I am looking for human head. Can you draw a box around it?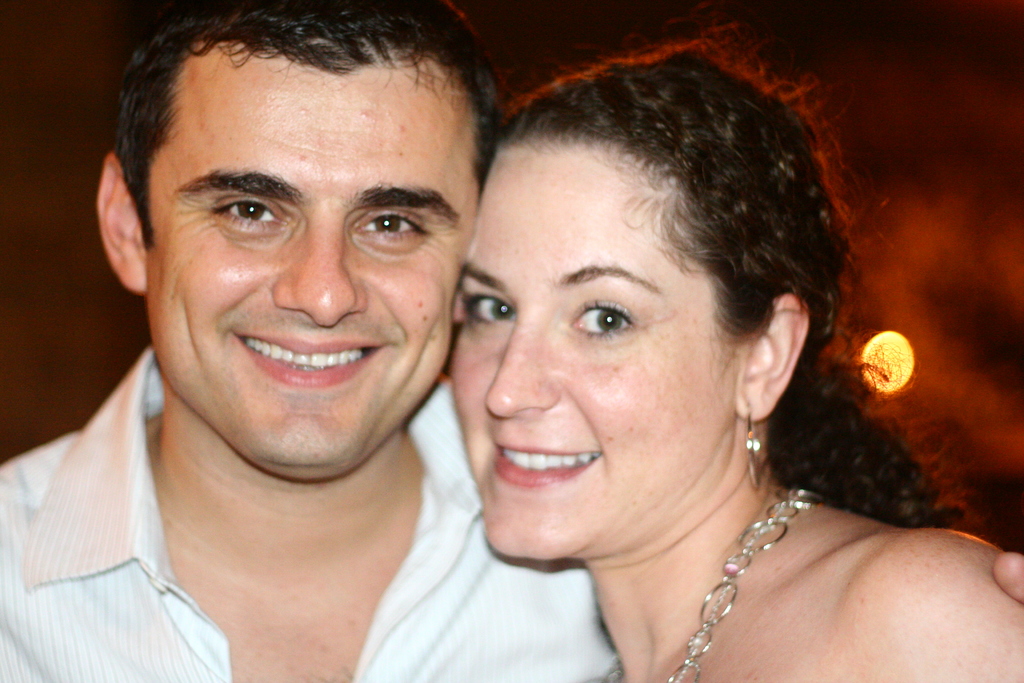
Sure, the bounding box is [x1=450, y1=76, x2=847, y2=560].
